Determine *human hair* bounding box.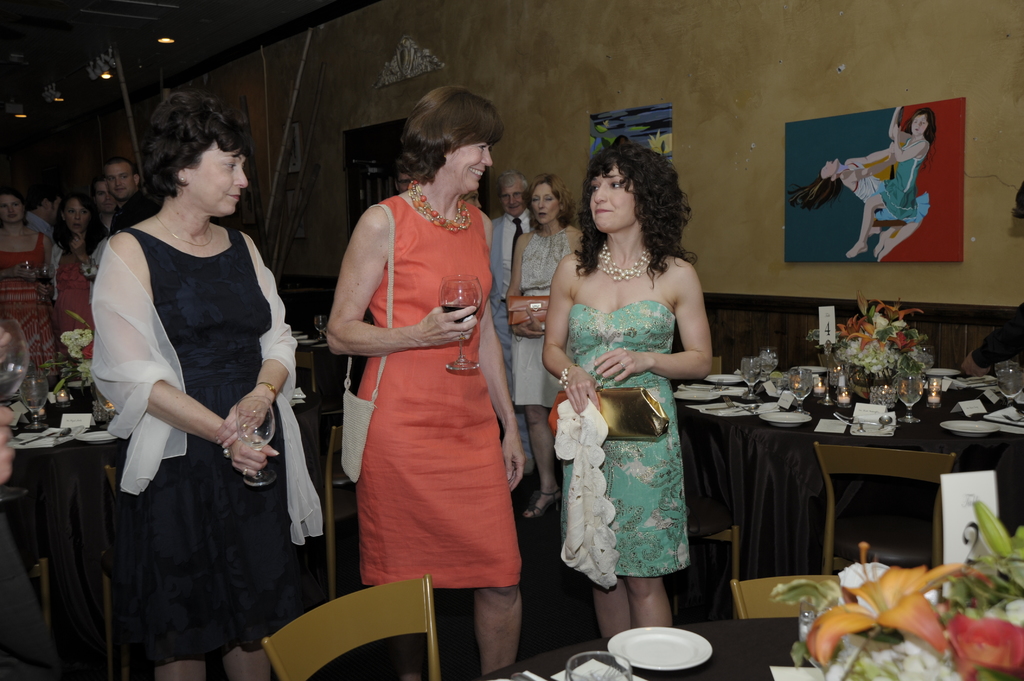
Determined: [left=525, top=171, right=578, bottom=230].
